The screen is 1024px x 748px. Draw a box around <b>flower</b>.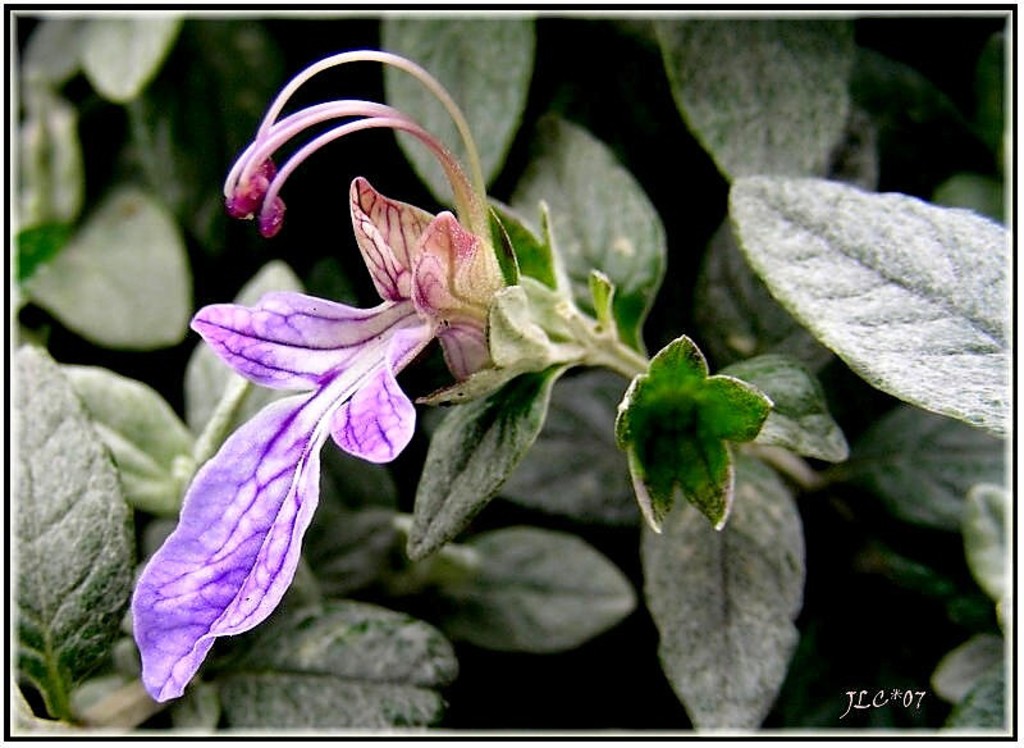
box(133, 41, 526, 733).
